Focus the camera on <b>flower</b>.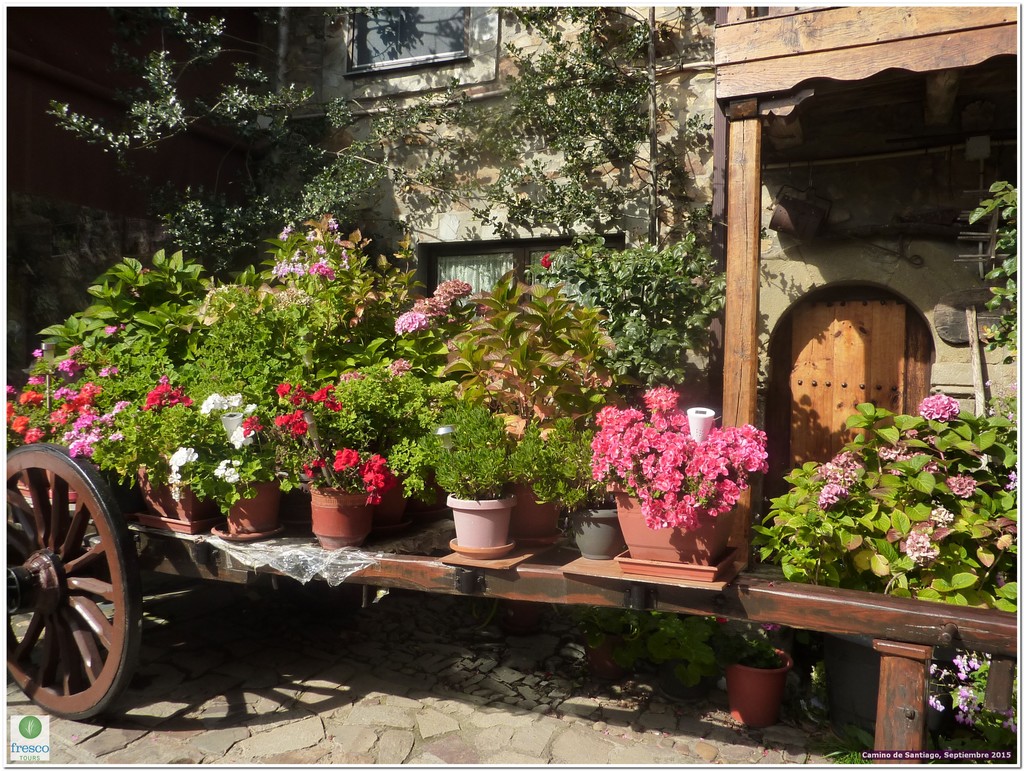
Focus region: <bbox>166, 447, 200, 500</bbox>.
